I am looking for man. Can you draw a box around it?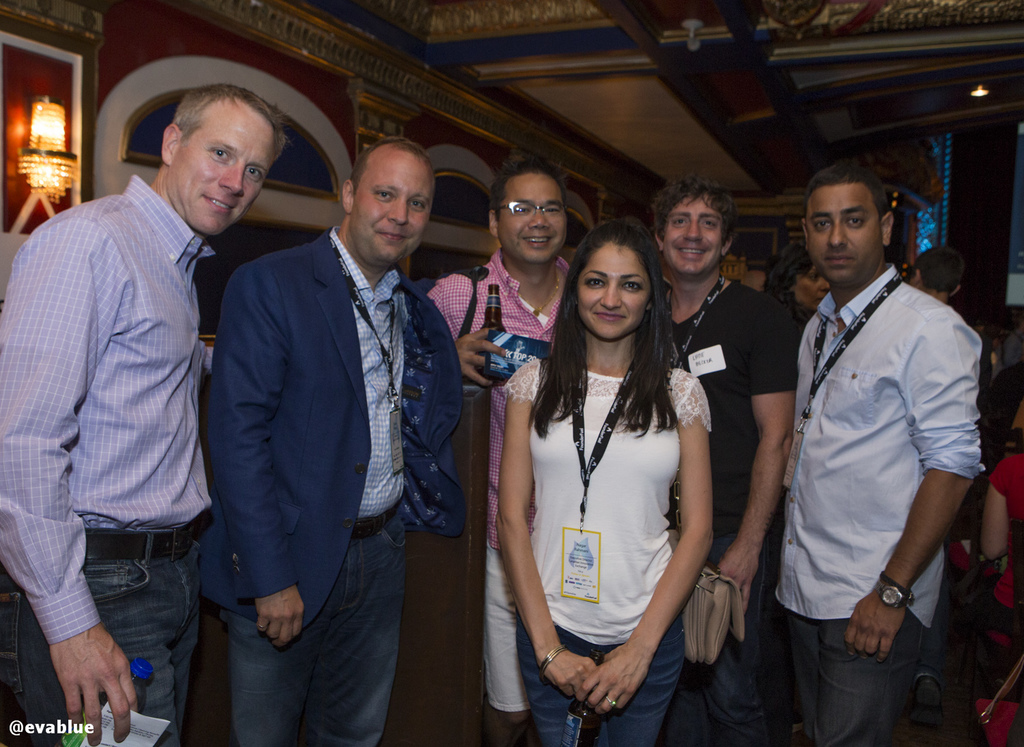
Sure, the bounding box is Rect(419, 156, 581, 746).
